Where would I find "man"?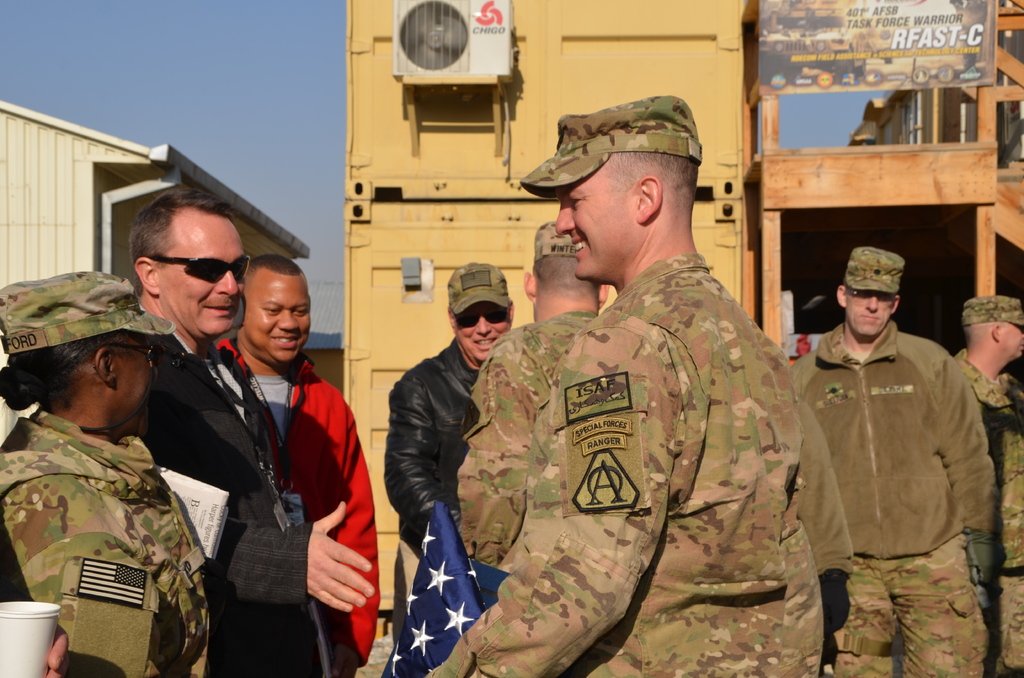
At detection(385, 260, 514, 551).
